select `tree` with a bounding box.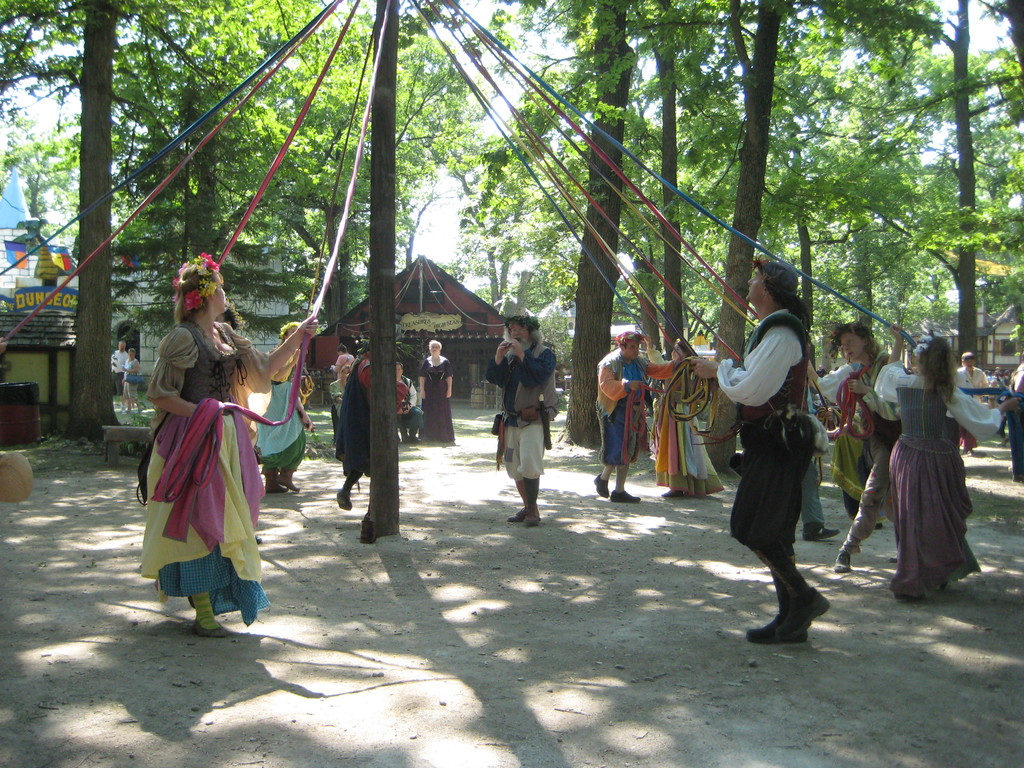
l=662, t=0, r=961, b=478.
